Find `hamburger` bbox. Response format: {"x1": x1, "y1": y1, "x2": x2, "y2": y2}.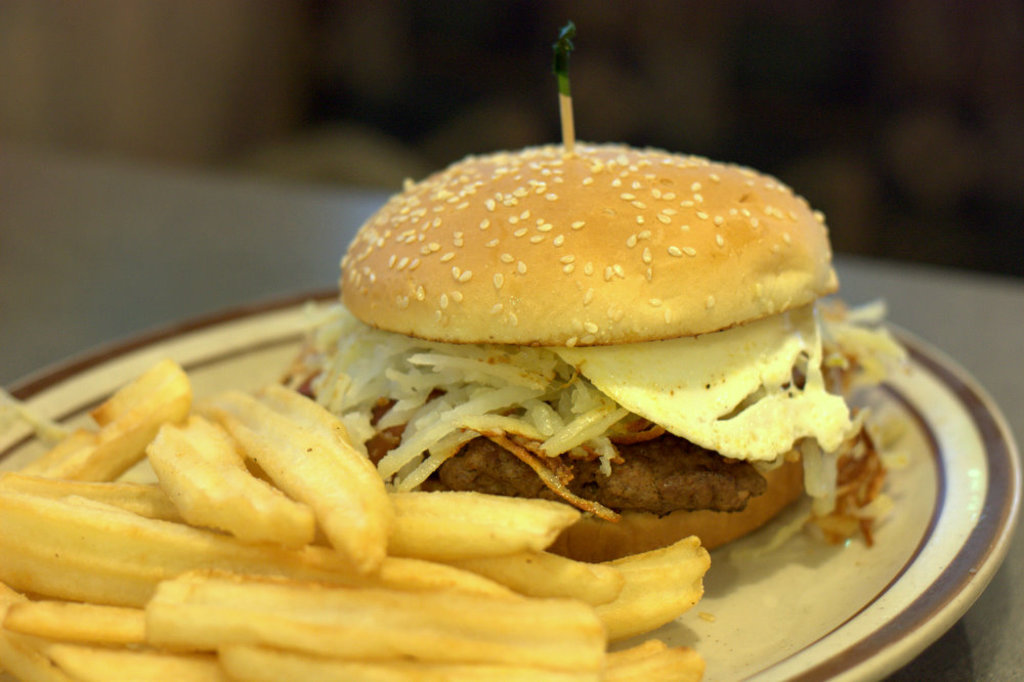
{"x1": 274, "y1": 139, "x2": 912, "y2": 566}.
